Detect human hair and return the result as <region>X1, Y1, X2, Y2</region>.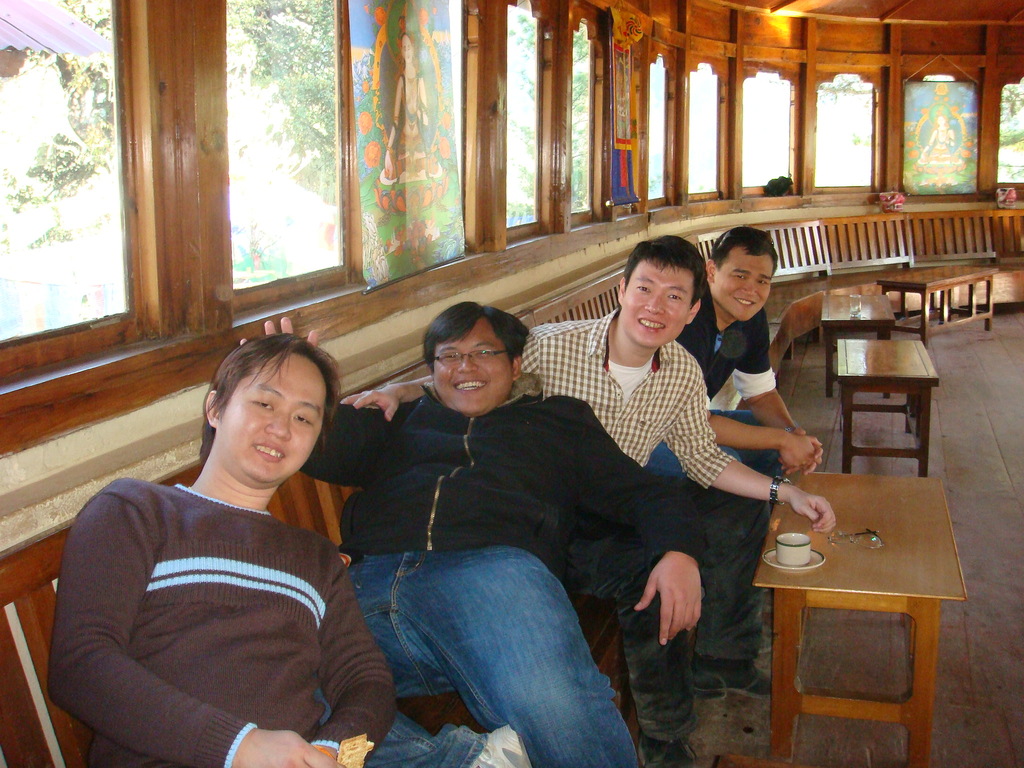
<region>419, 303, 533, 366</region>.
